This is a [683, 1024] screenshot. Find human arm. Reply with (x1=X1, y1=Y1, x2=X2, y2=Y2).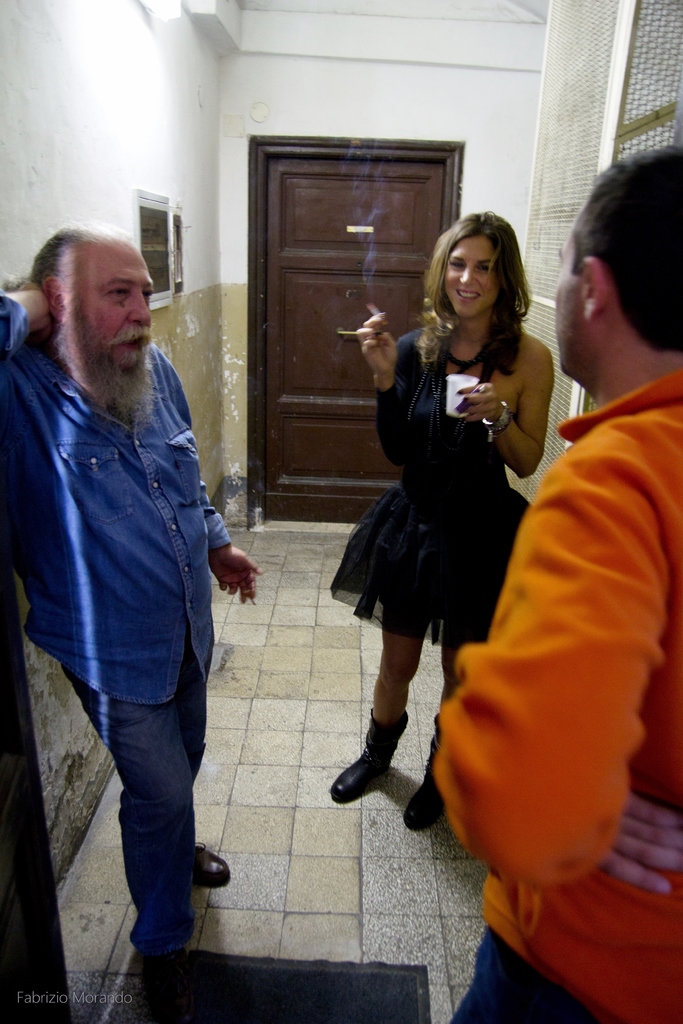
(x1=0, y1=278, x2=54, y2=416).
